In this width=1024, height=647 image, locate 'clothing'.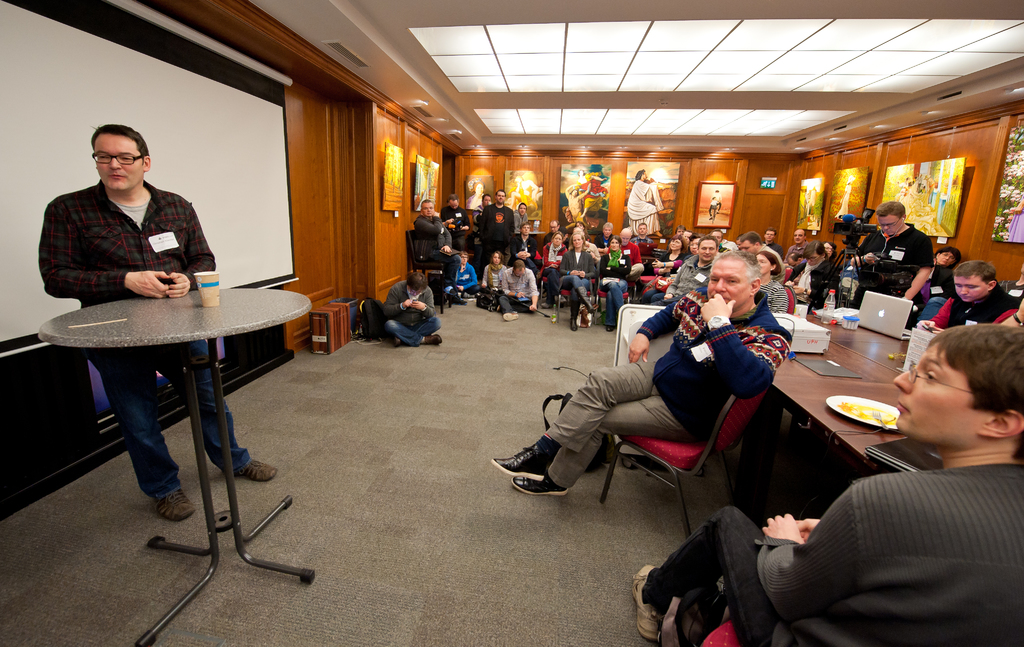
Bounding box: (376, 280, 433, 321).
